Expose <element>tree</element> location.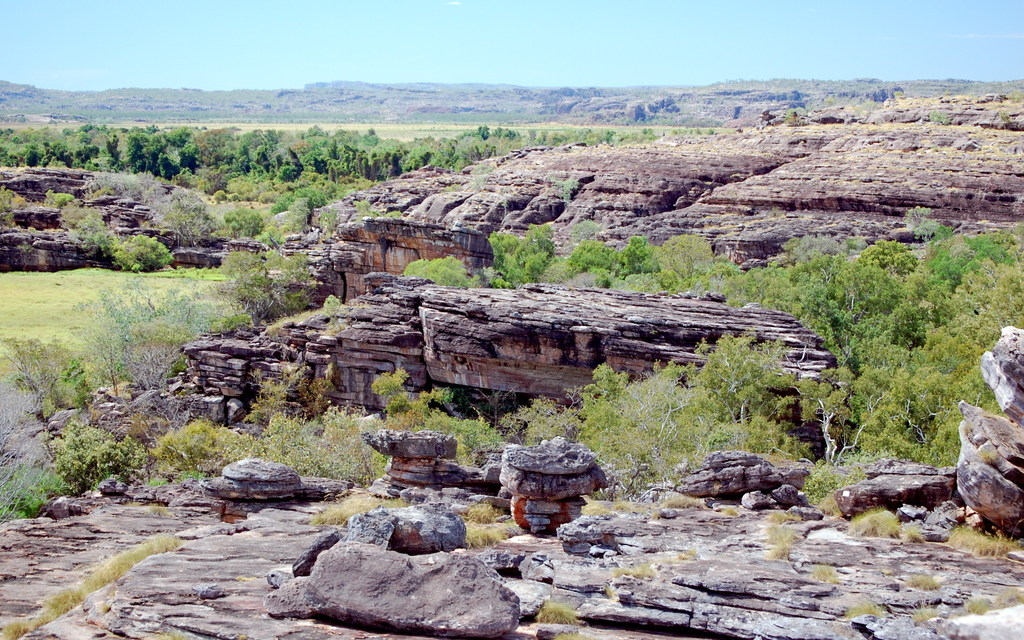
Exposed at [270,241,316,323].
